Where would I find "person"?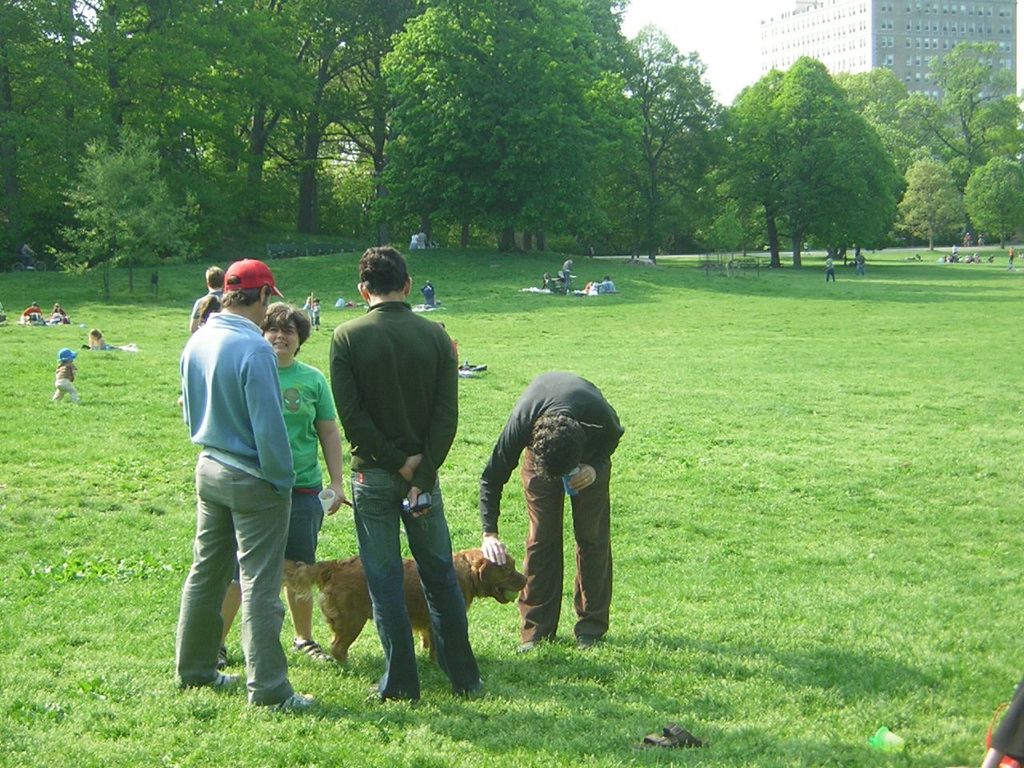
At BBox(335, 298, 362, 303).
